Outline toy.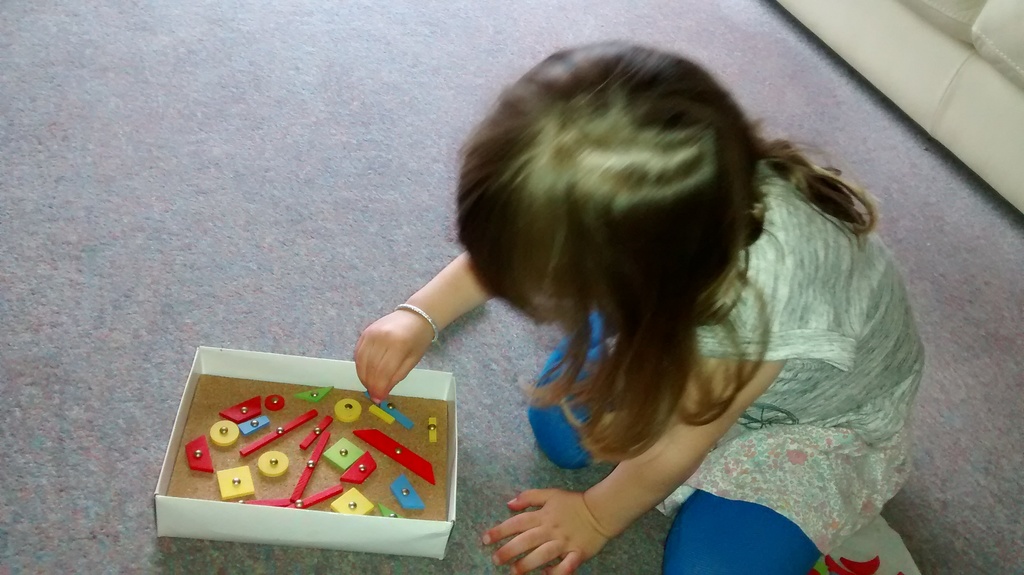
Outline: bbox=[209, 398, 264, 426].
